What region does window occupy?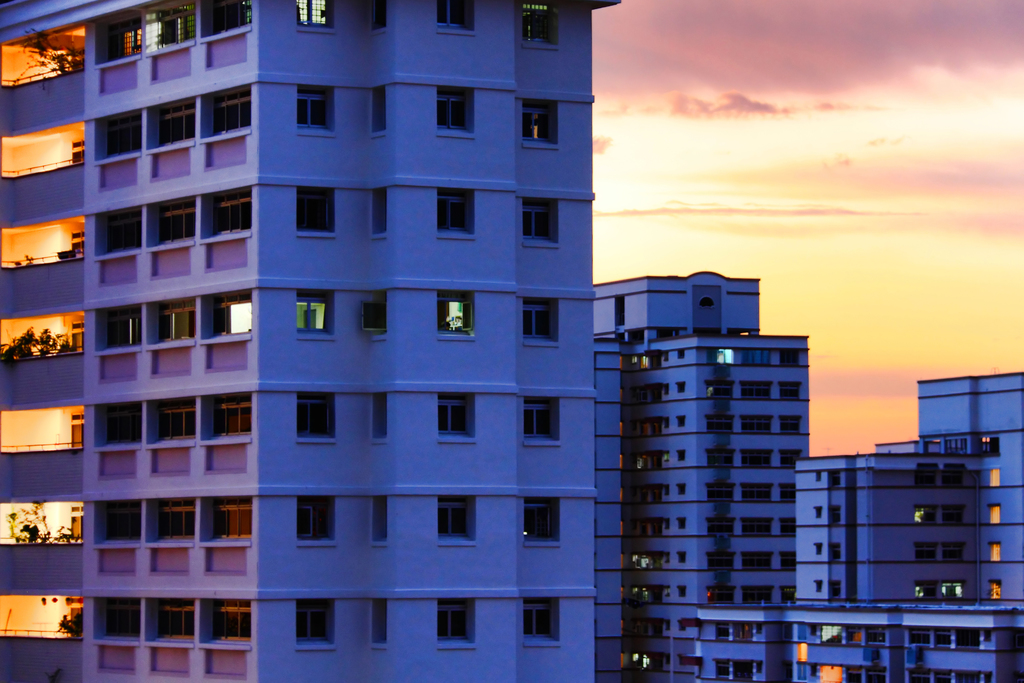
bbox=(373, 86, 397, 134).
